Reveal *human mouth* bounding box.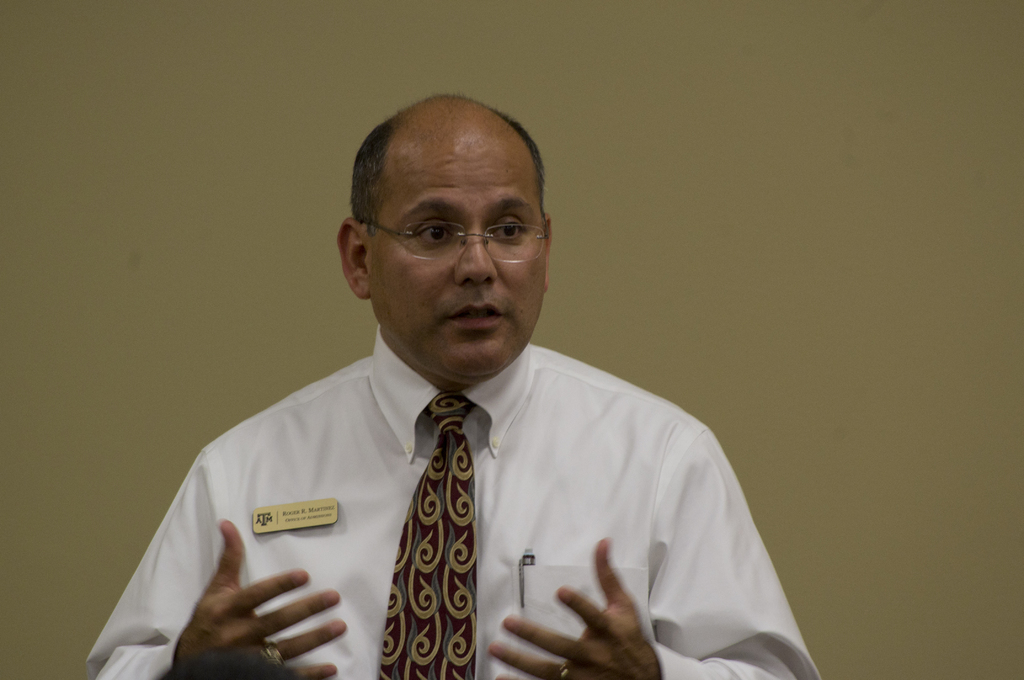
Revealed: 445 295 506 329.
